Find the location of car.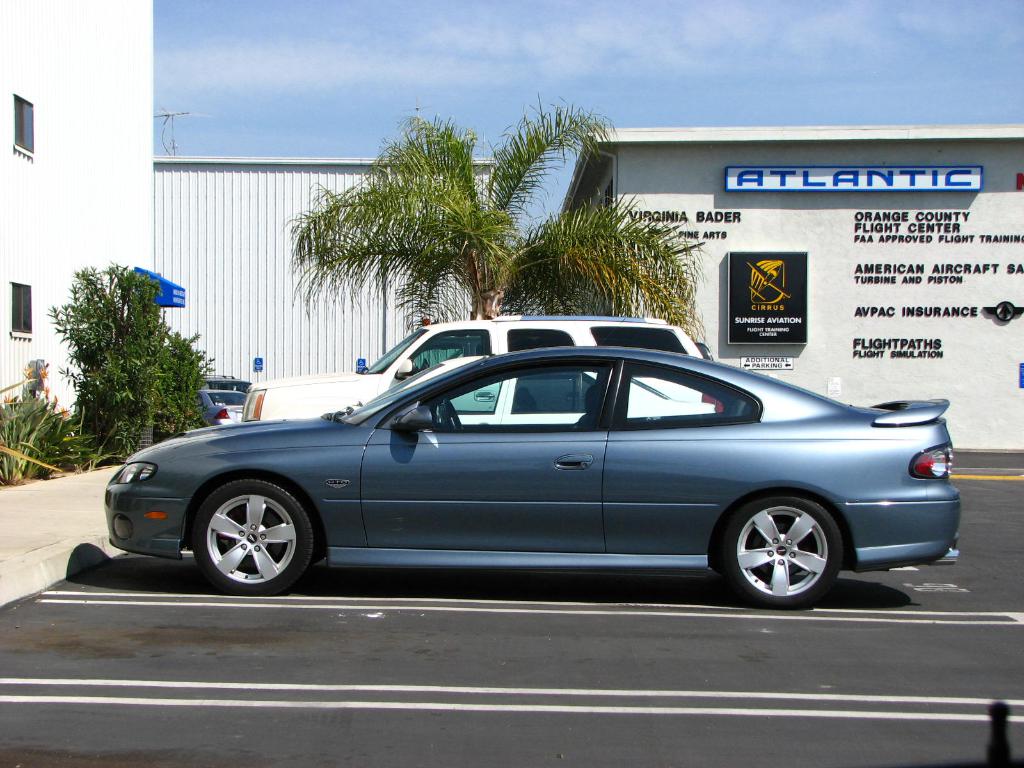
Location: (106,346,965,611).
